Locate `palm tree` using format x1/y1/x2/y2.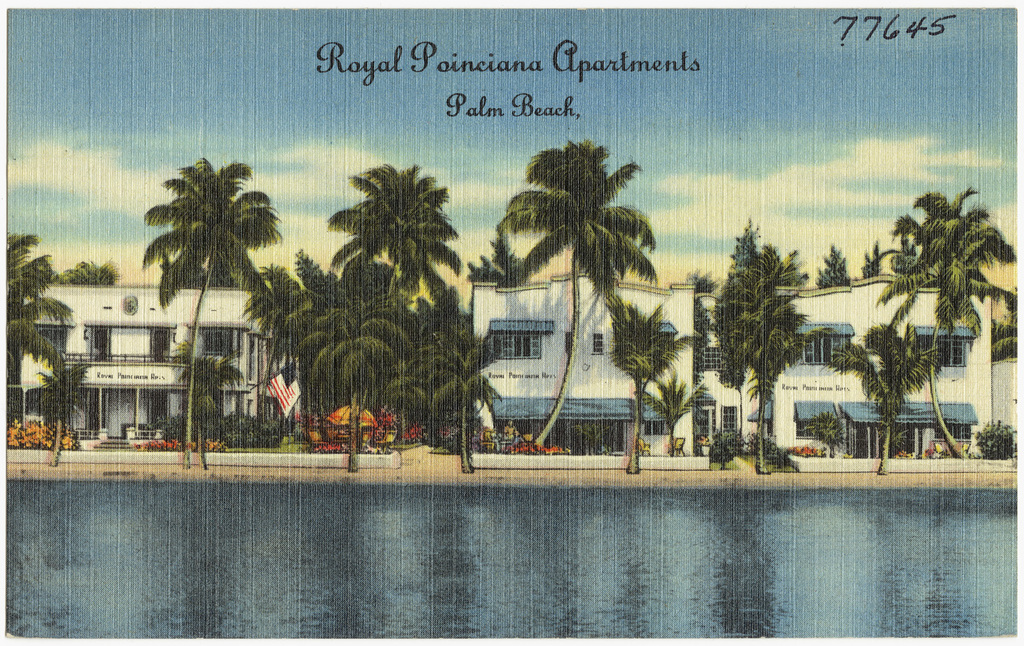
598/307/692/473.
